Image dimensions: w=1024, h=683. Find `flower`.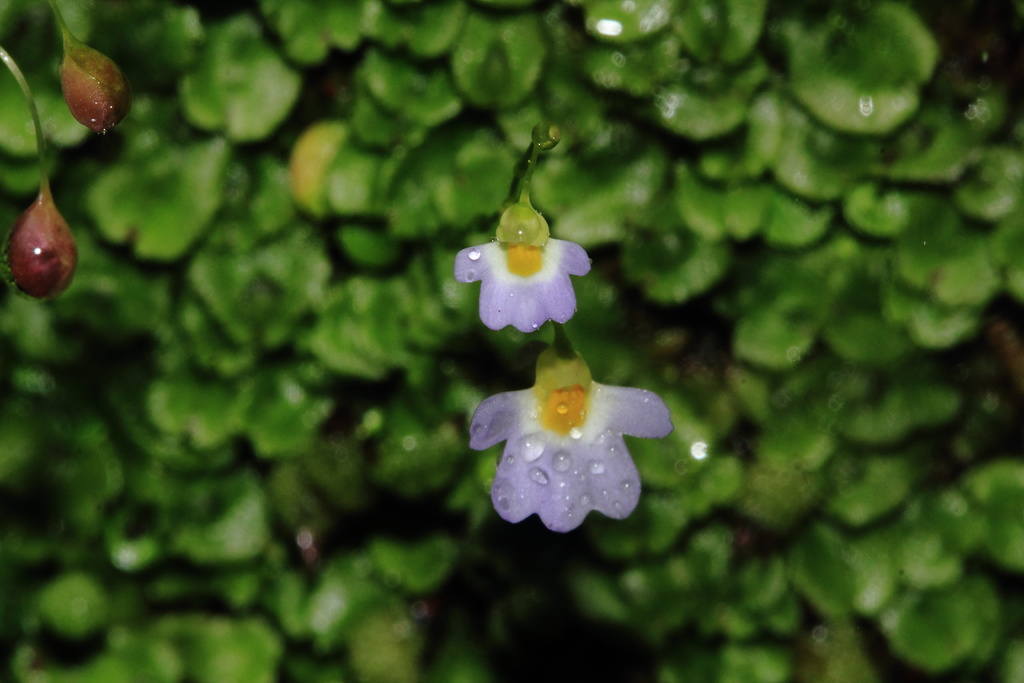
452 201 593 327.
